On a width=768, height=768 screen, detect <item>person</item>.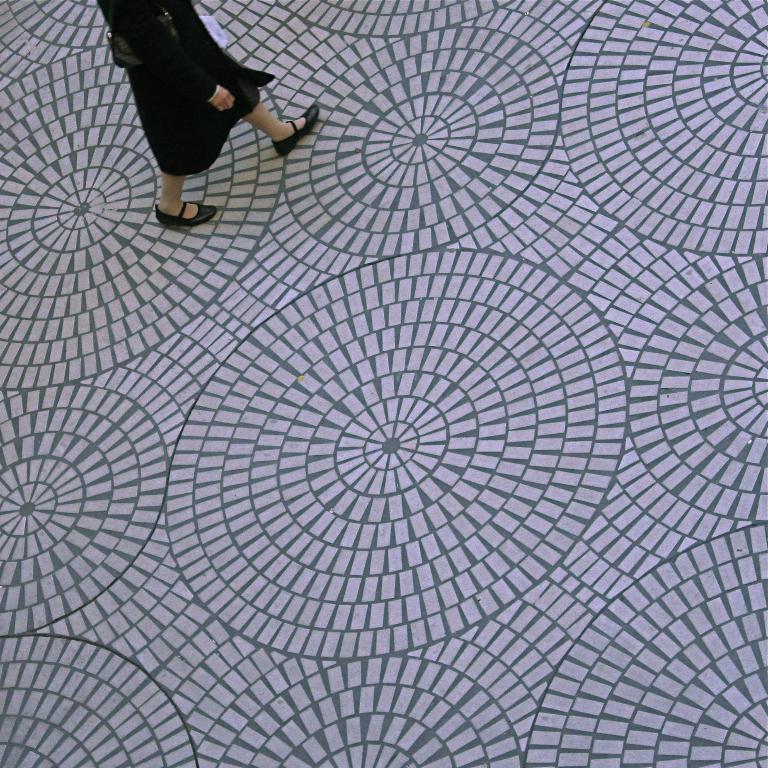
Rect(94, 0, 322, 232).
